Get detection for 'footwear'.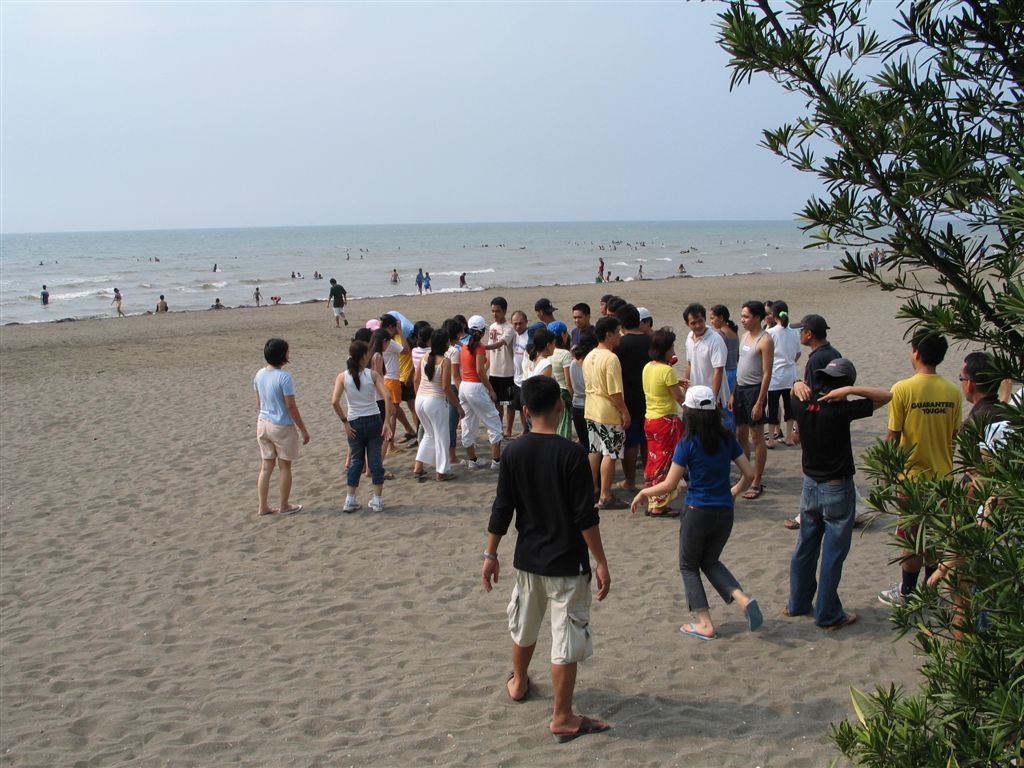
Detection: select_region(878, 583, 917, 610).
